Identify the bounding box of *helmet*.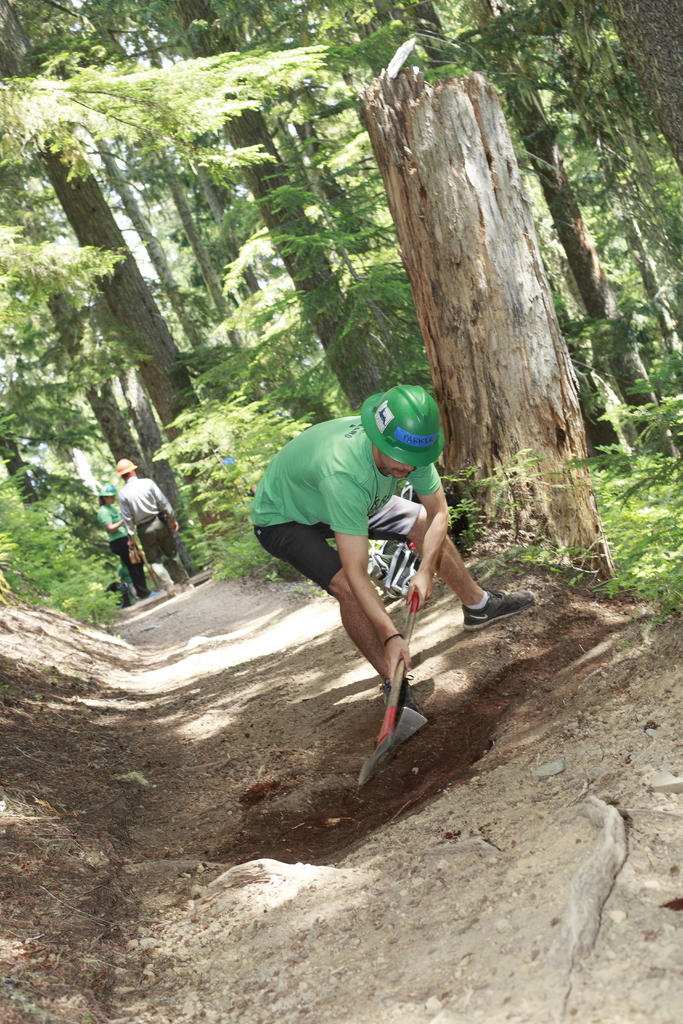
113 458 141 484.
